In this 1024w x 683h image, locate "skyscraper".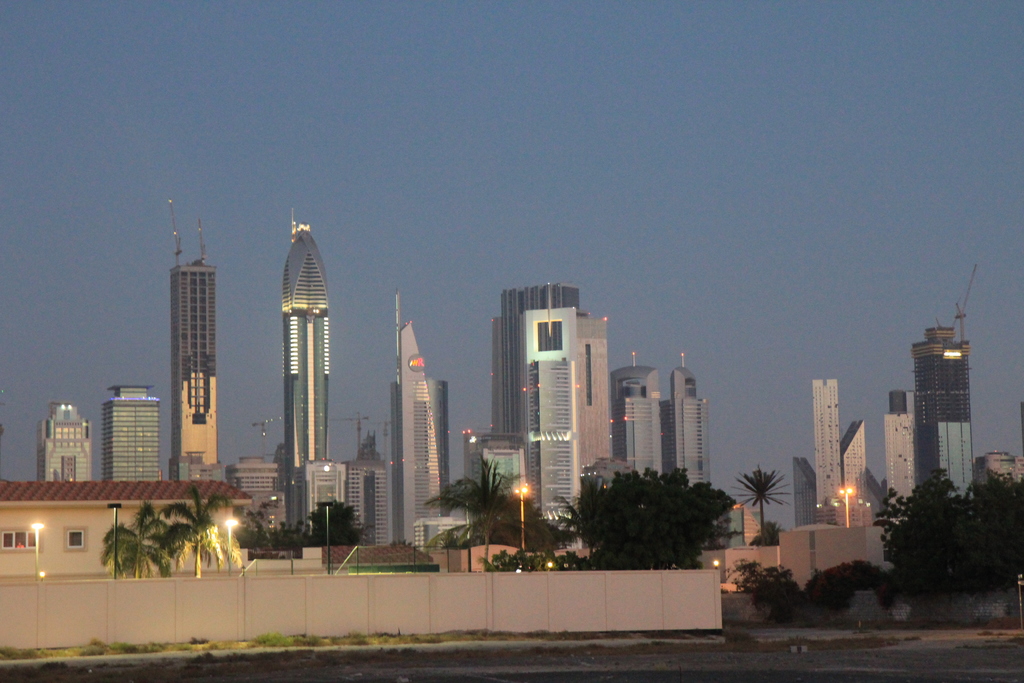
Bounding box: detection(861, 388, 923, 511).
